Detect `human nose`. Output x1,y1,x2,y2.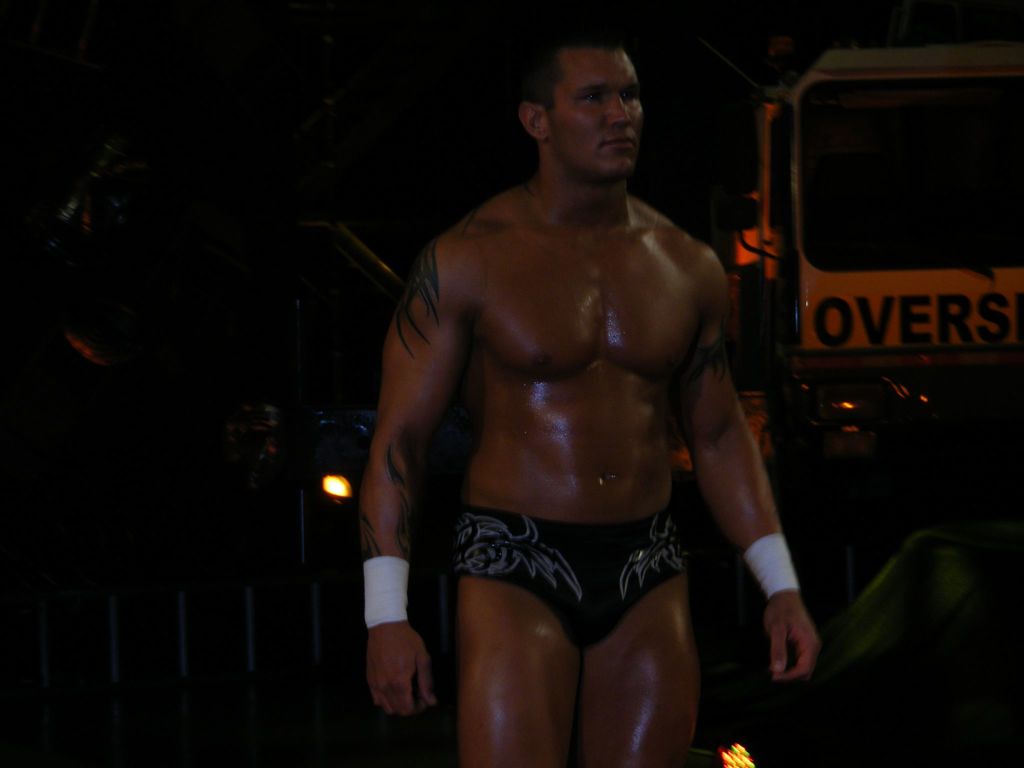
607,94,634,130.
